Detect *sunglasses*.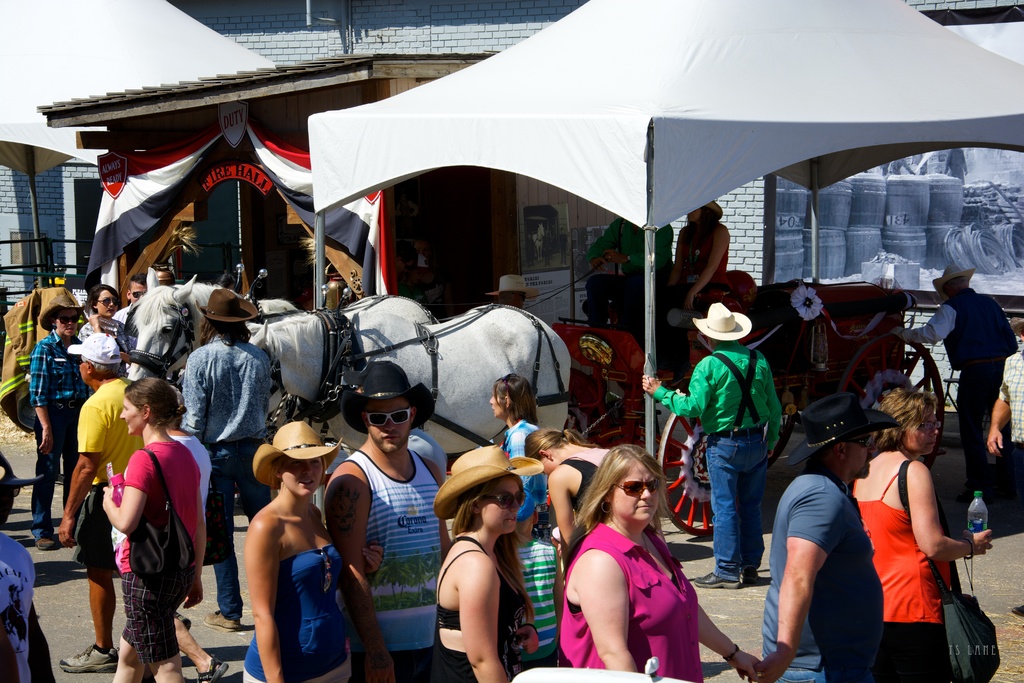
Detected at {"left": 56, "top": 315, "right": 81, "bottom": 325}.
